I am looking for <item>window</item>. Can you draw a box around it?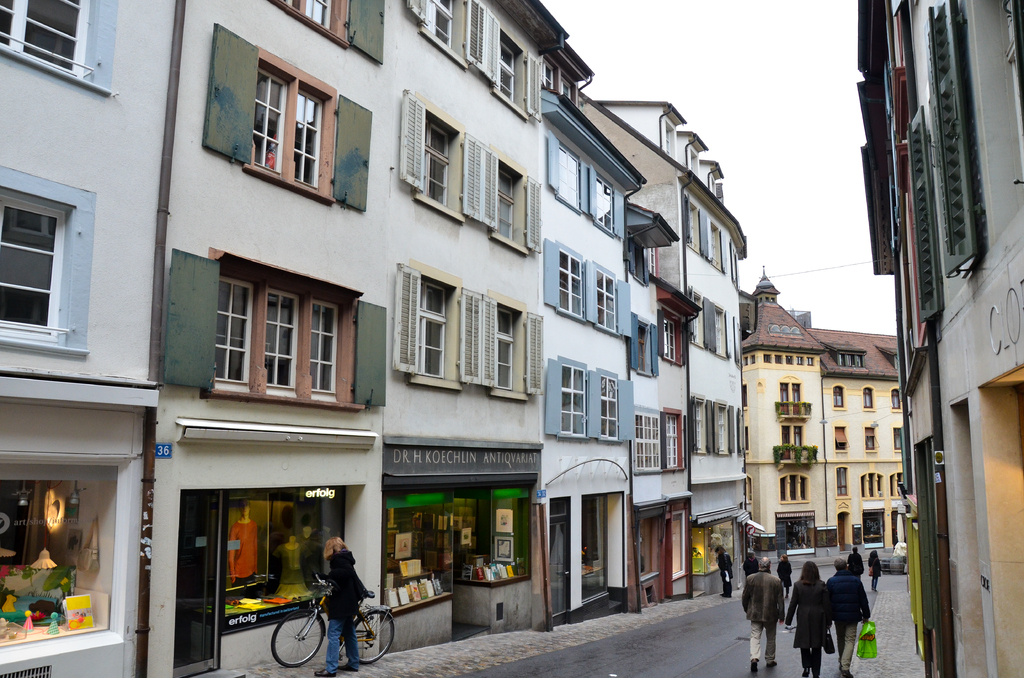
Sure, the bounding box is bbox=[249, 61, 328, 189].
